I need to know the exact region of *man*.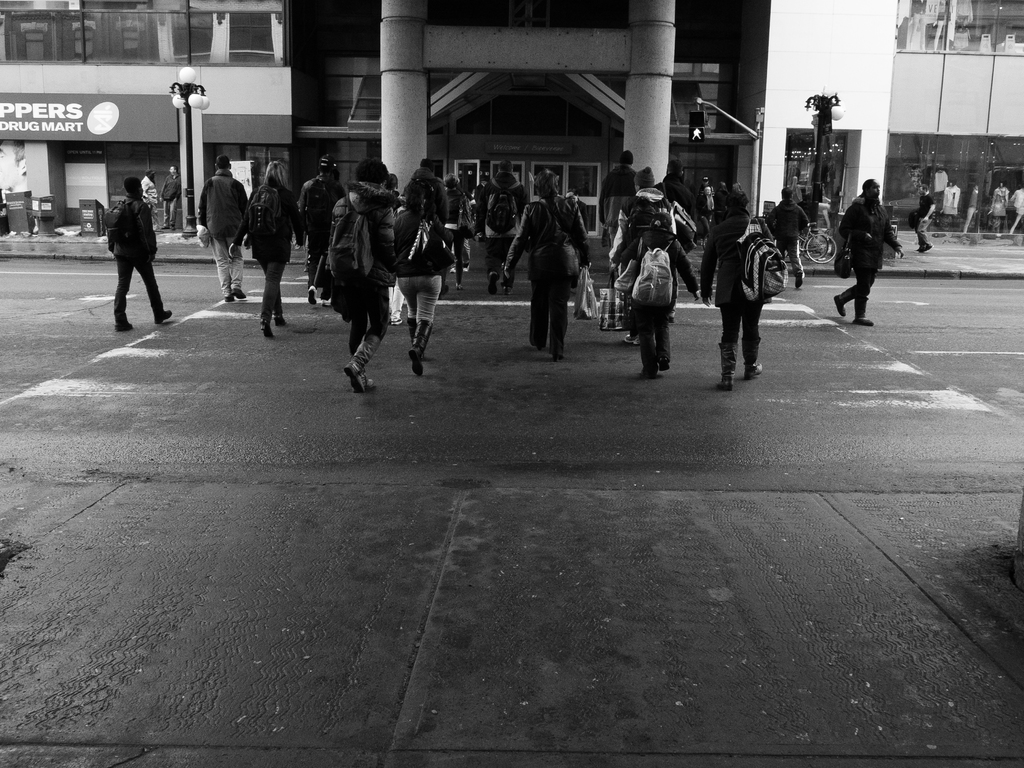
Region: [x1=155, y1=167, x2=179, y2=230].
